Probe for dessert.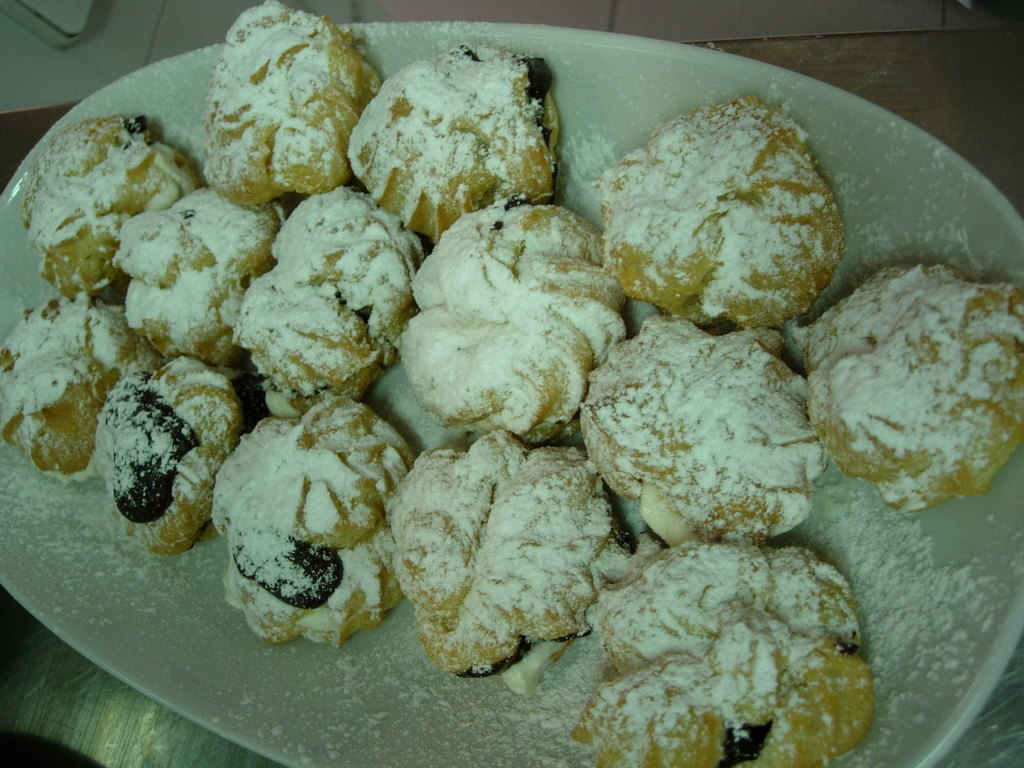
Probe result: (19, 120, 193, 303).
